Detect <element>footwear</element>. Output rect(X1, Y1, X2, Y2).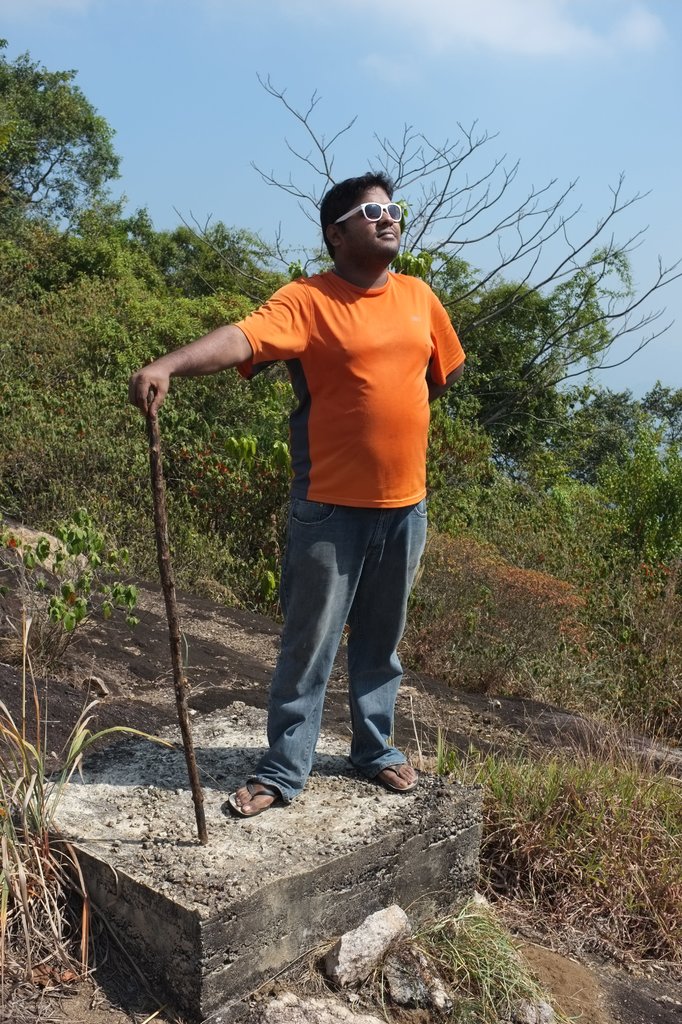
rect(378, 760, 419, 796).
